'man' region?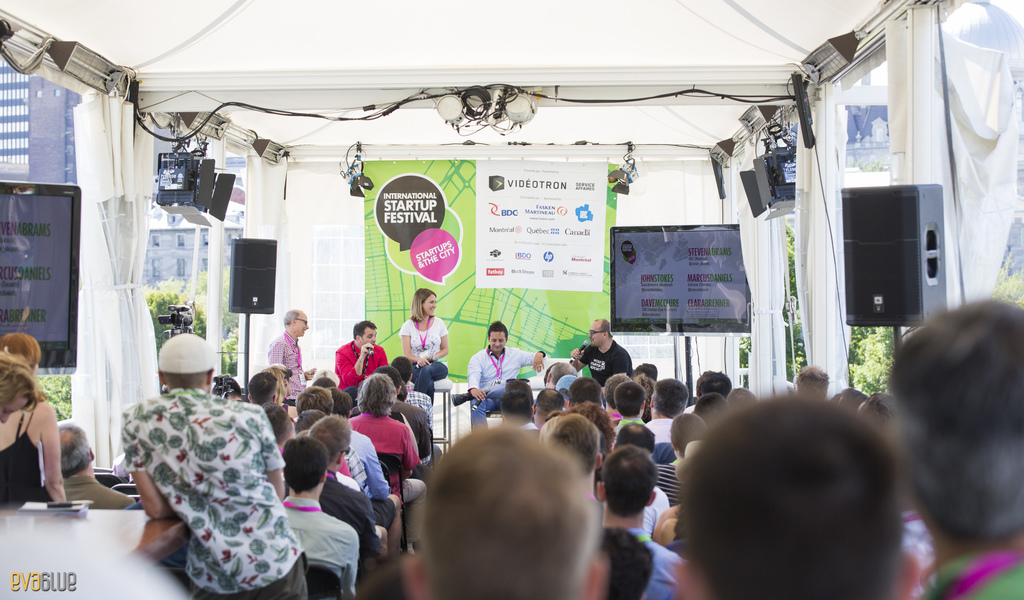
[863, 281, 1023, 579]
